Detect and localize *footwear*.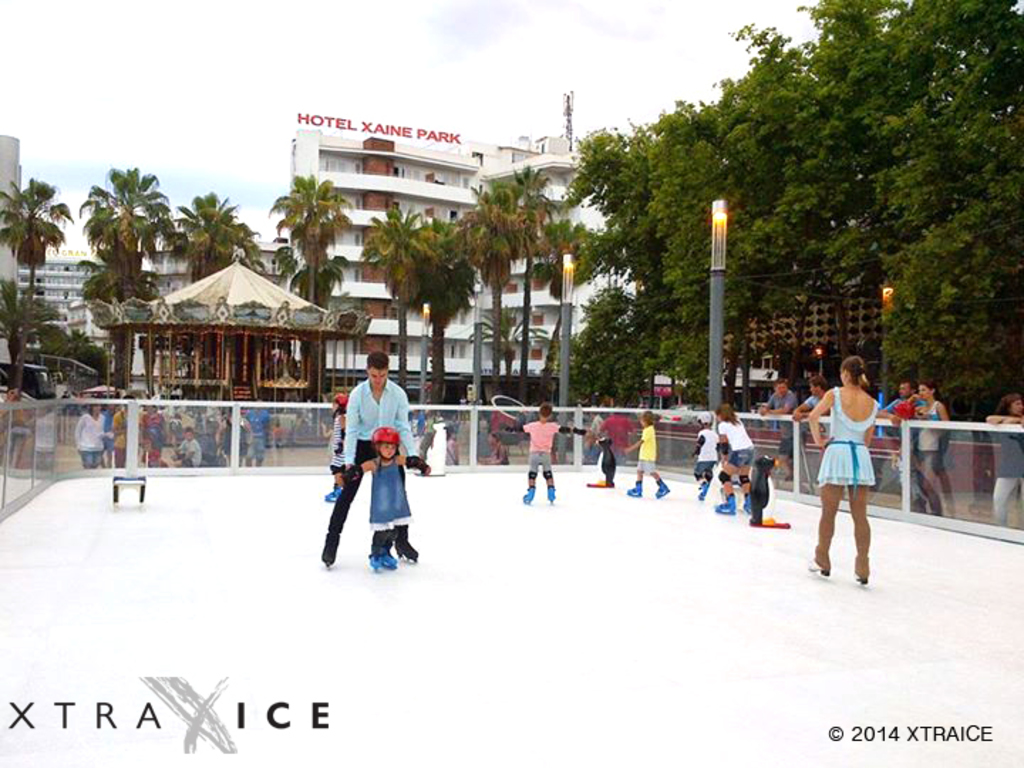
Localized at l=370, t=543, r=393, b=563.
